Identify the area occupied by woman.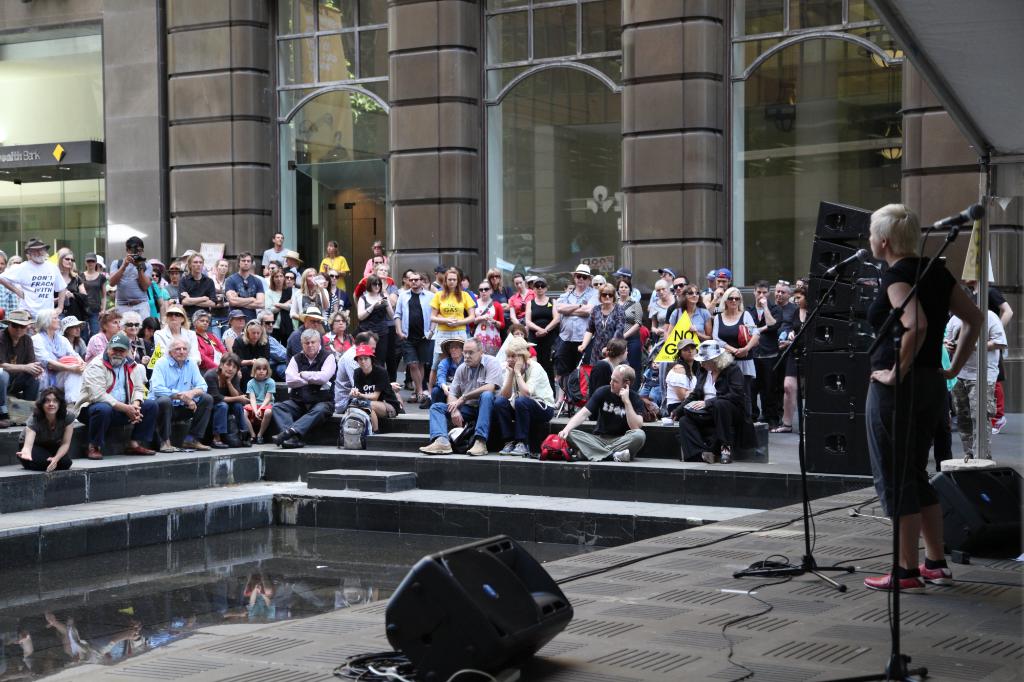
Area: 81,312,122,363.
